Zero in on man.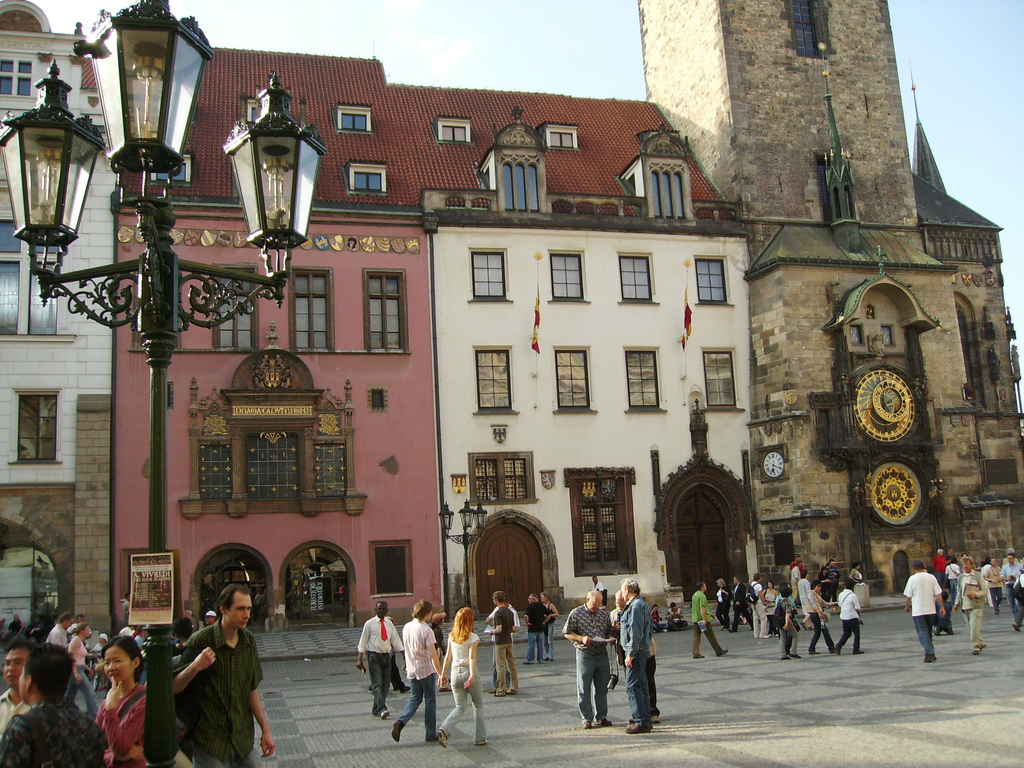
Zeroed in: 161, 573, 261, 764.
